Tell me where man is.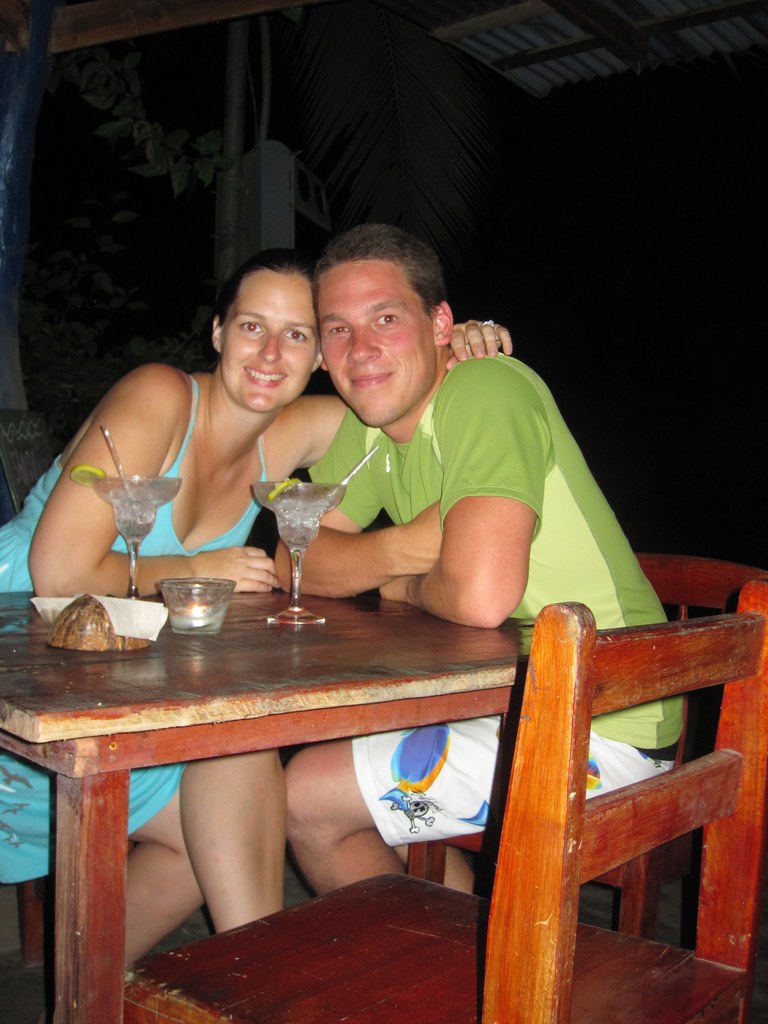
man is at BBox(257, 227, 687, 899).
